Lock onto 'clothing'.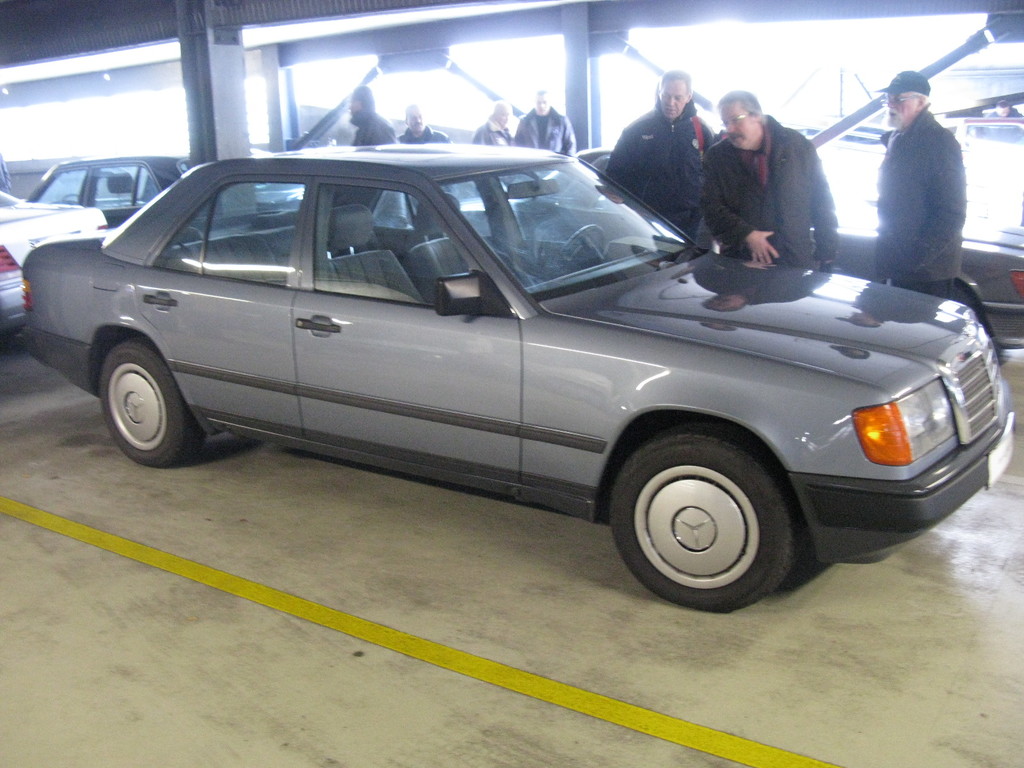
Locked: select_region(348, 104, 404, 146).
